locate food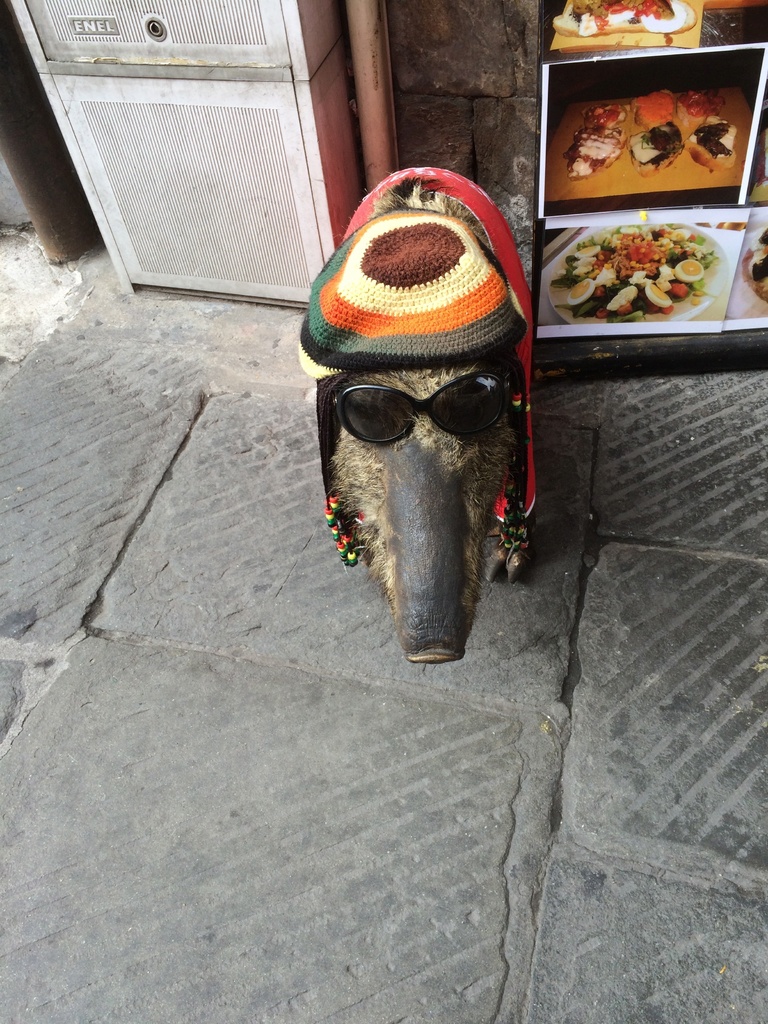
{"left": 630, "top": 120, "right": 683, "bottom": 178}
